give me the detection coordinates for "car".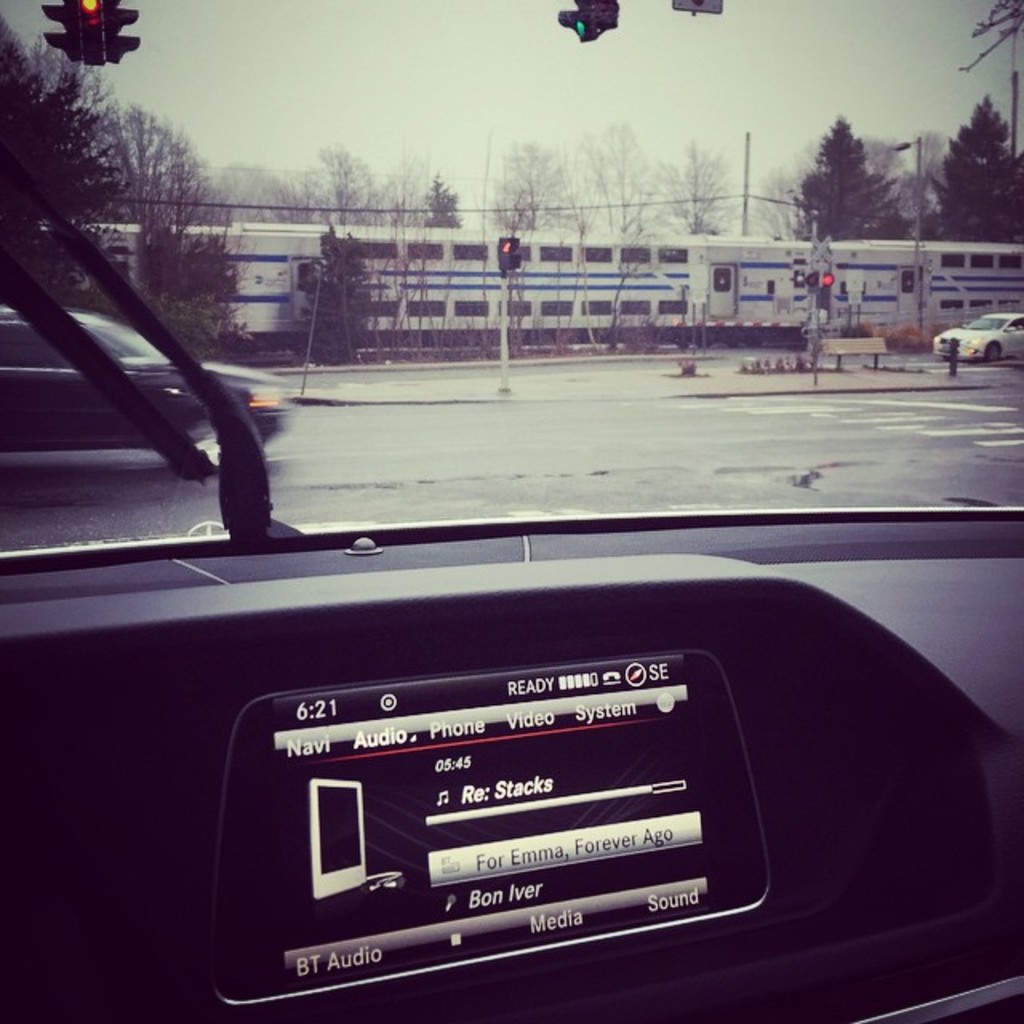
Rect(0, 302, 291, 470).
